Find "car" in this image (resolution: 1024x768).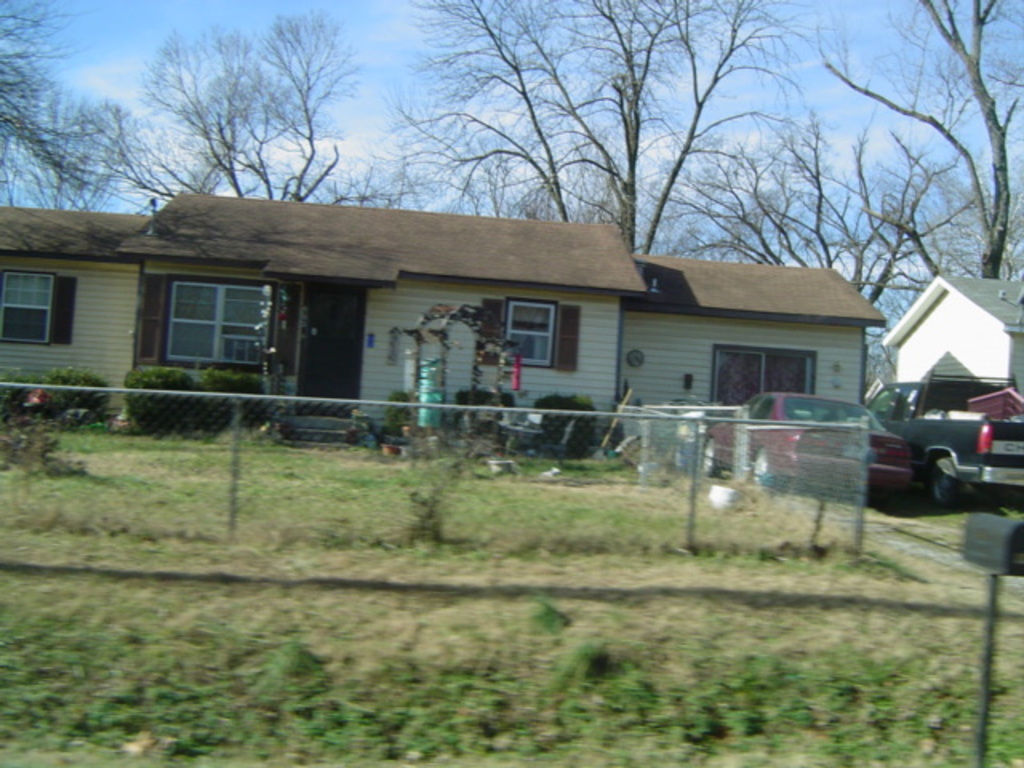
[left=853, top=376, right=1014, bottom=509].
